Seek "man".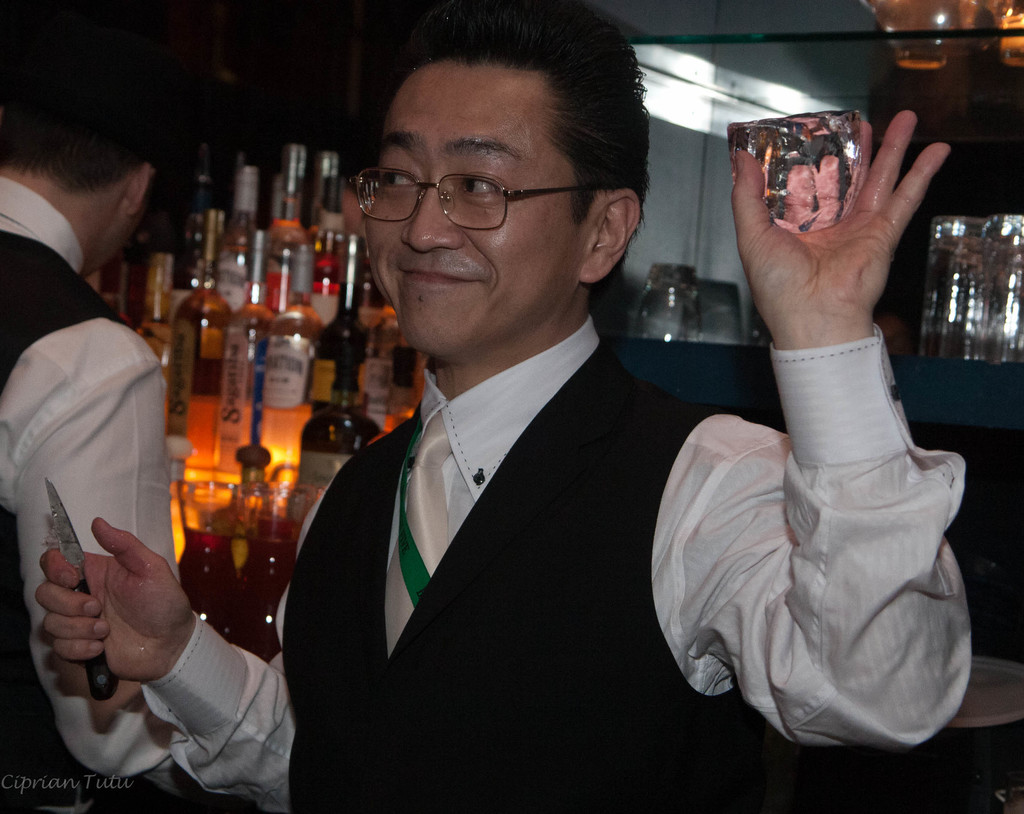
x1=31, y1=1, x2=964, y2=807.
